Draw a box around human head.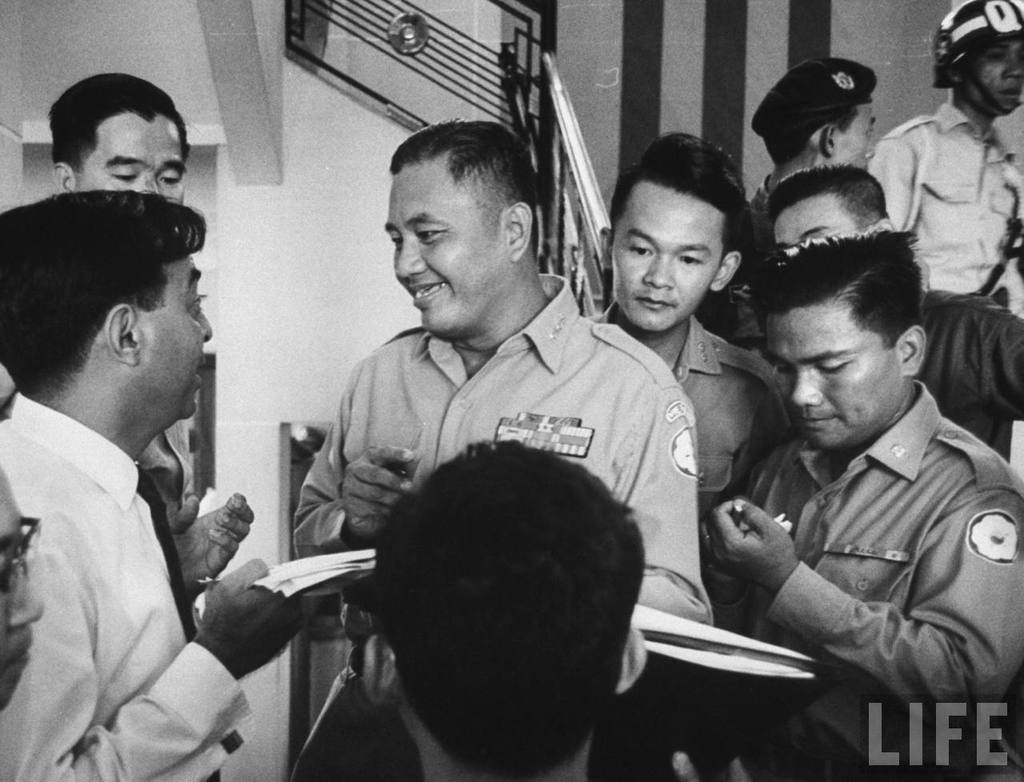
<region>336, 458, 671, 747</region>.
